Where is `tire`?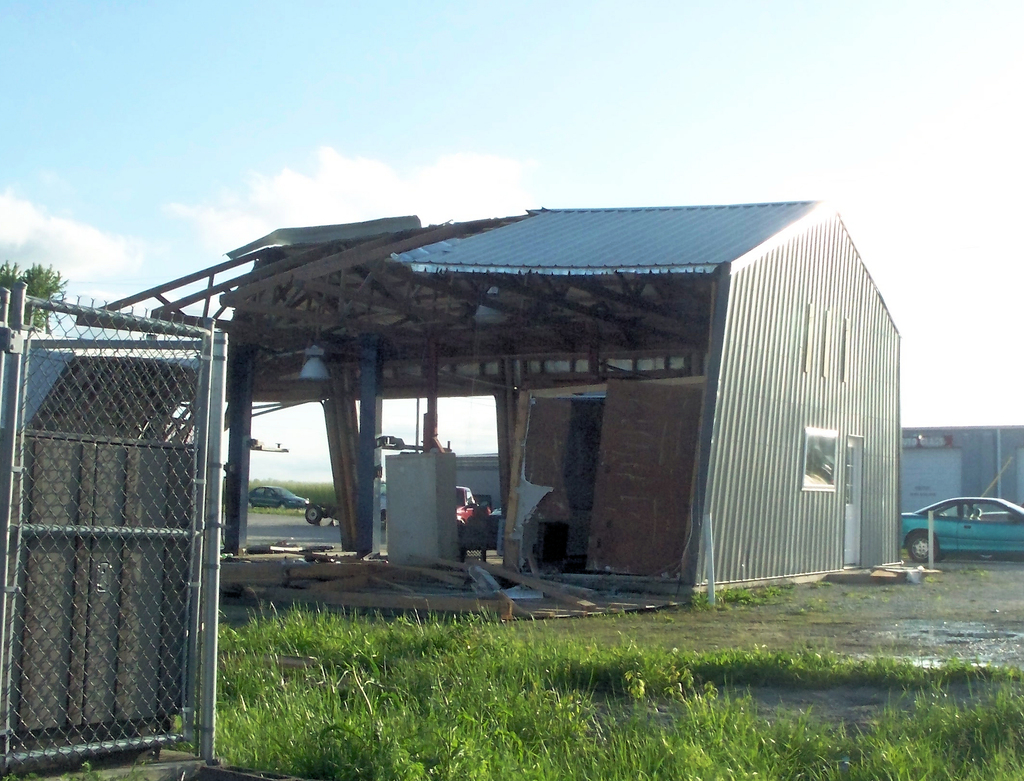
[906, 532, 942, 564].
